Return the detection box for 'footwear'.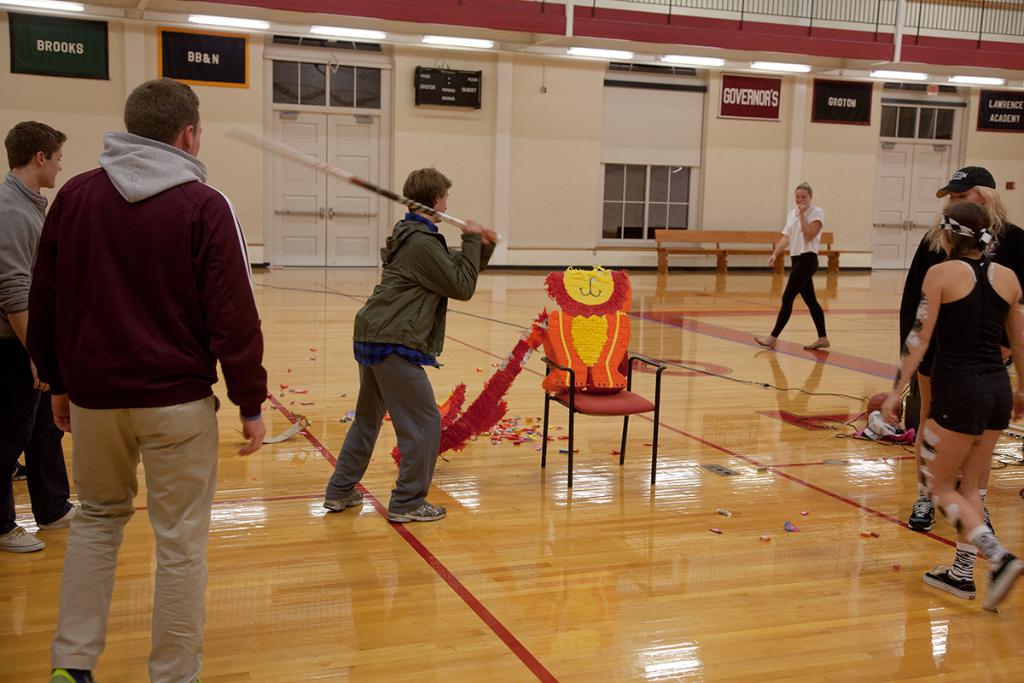
pyautogui.locateOnScreen(919, 567, 986, 601).
